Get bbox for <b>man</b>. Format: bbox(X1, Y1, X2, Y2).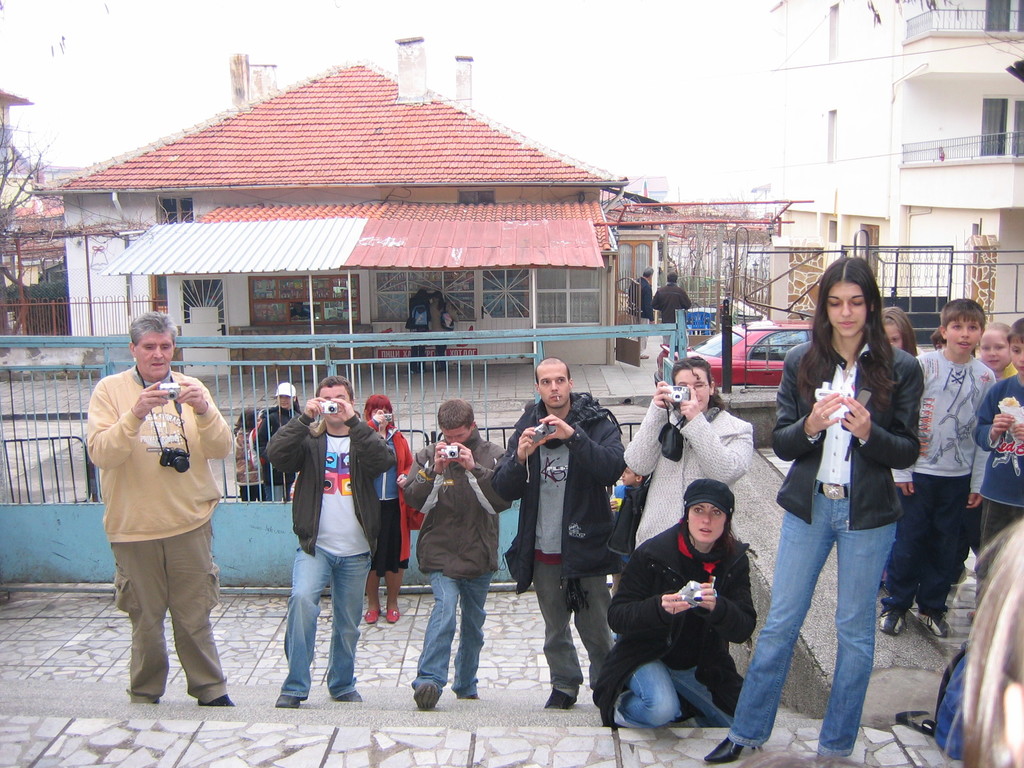
bbox(653, 268, 693, 346).
